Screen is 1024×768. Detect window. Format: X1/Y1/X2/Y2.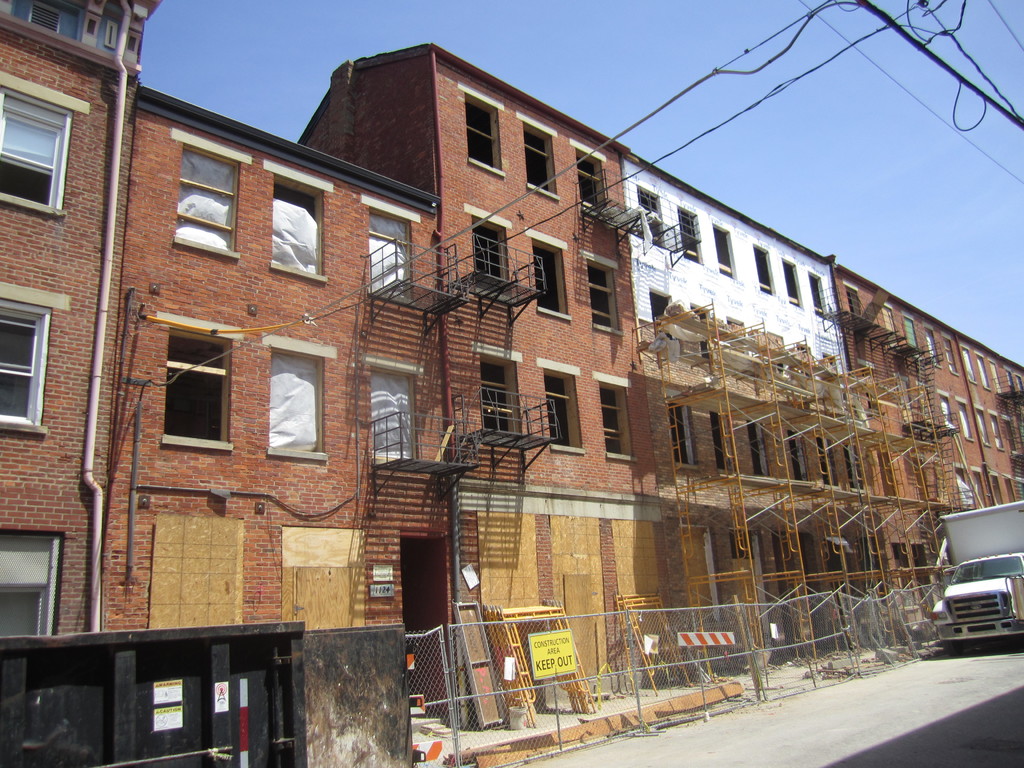
572/145/609/220.
